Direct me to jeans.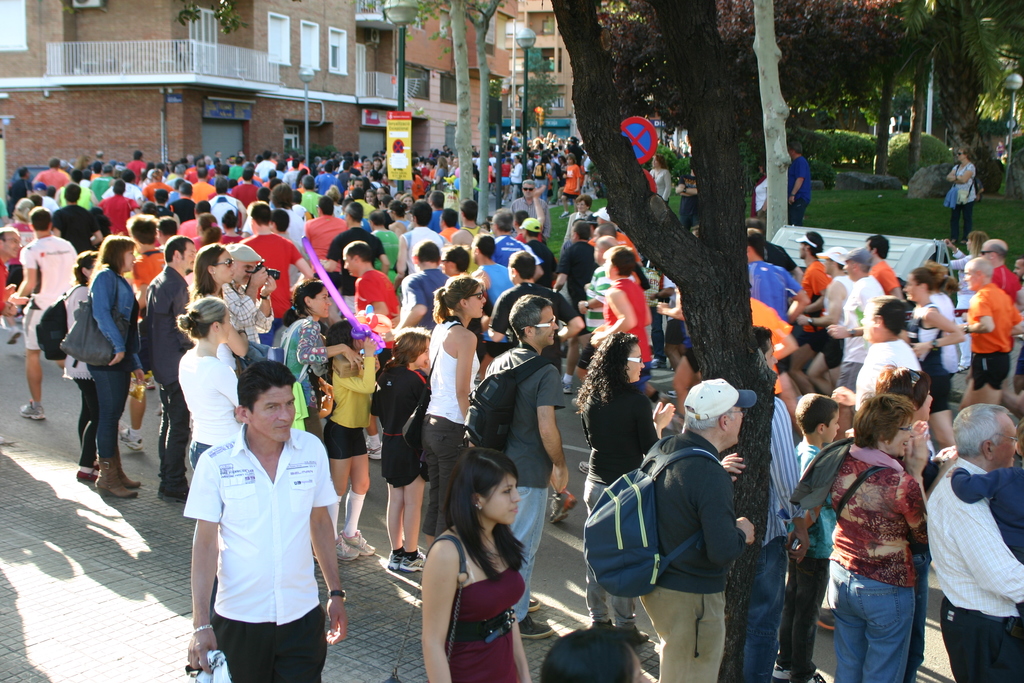
Direction: 827:558:915:682.
